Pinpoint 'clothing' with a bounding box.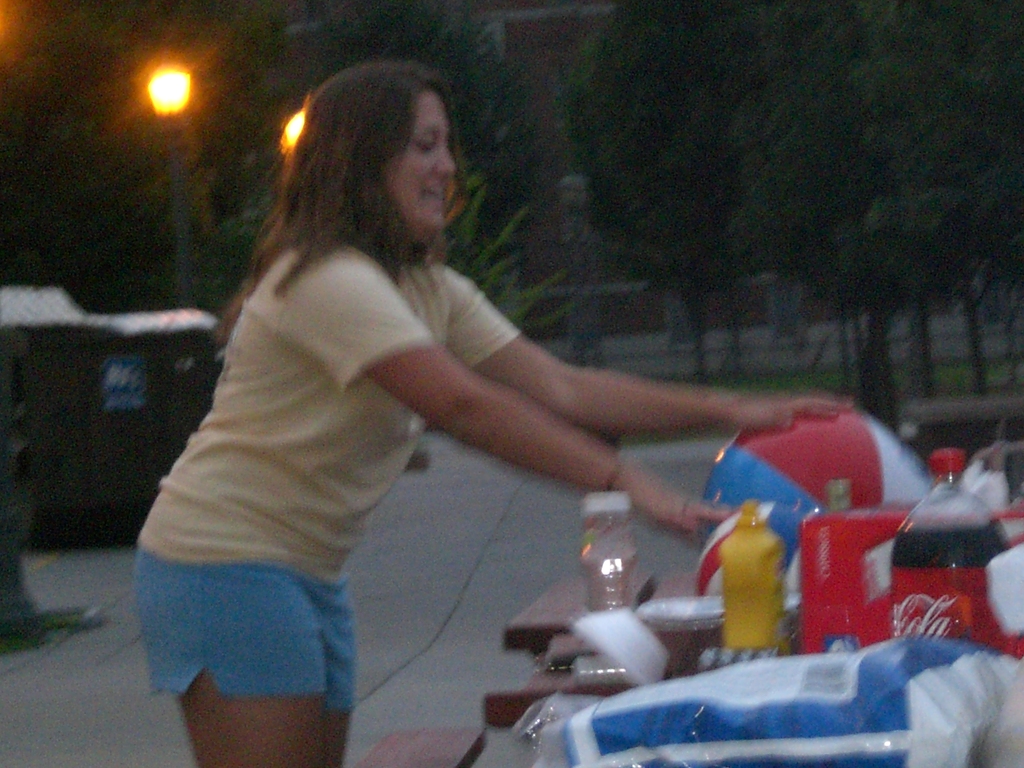
<region>131, 168, 474, 706</region>.
